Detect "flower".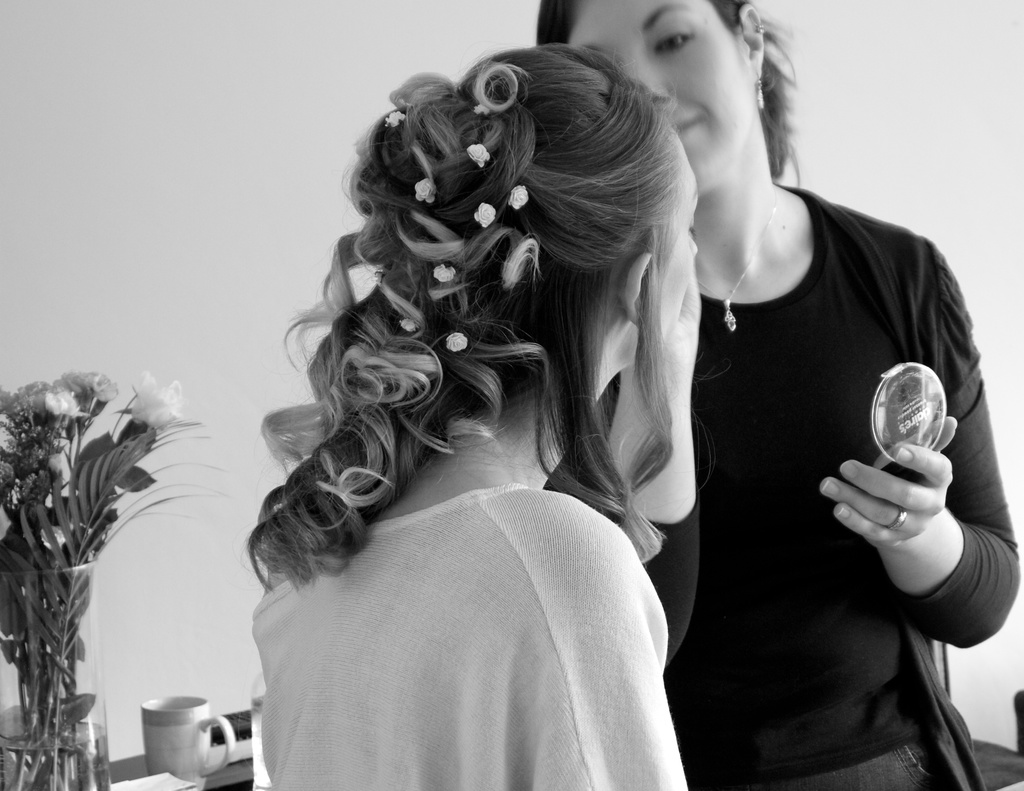
Detected at box(44, 390, 86, 418).
